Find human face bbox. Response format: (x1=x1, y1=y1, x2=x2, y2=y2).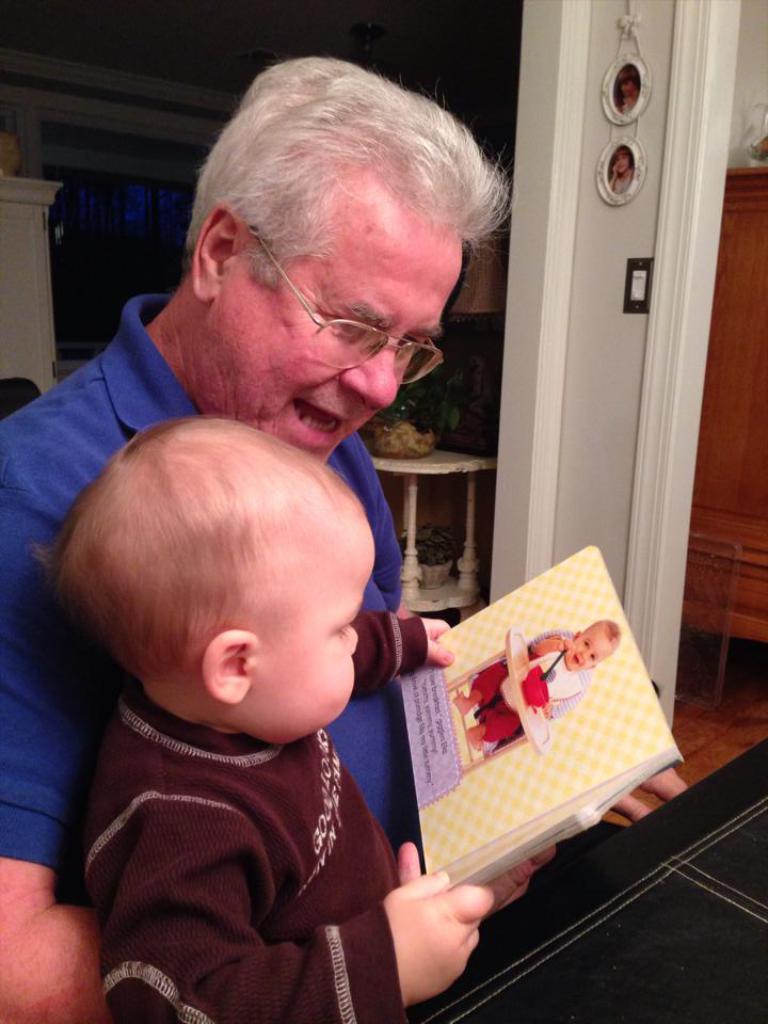
(x1=197, y1=163, x2=463, y2=461).
